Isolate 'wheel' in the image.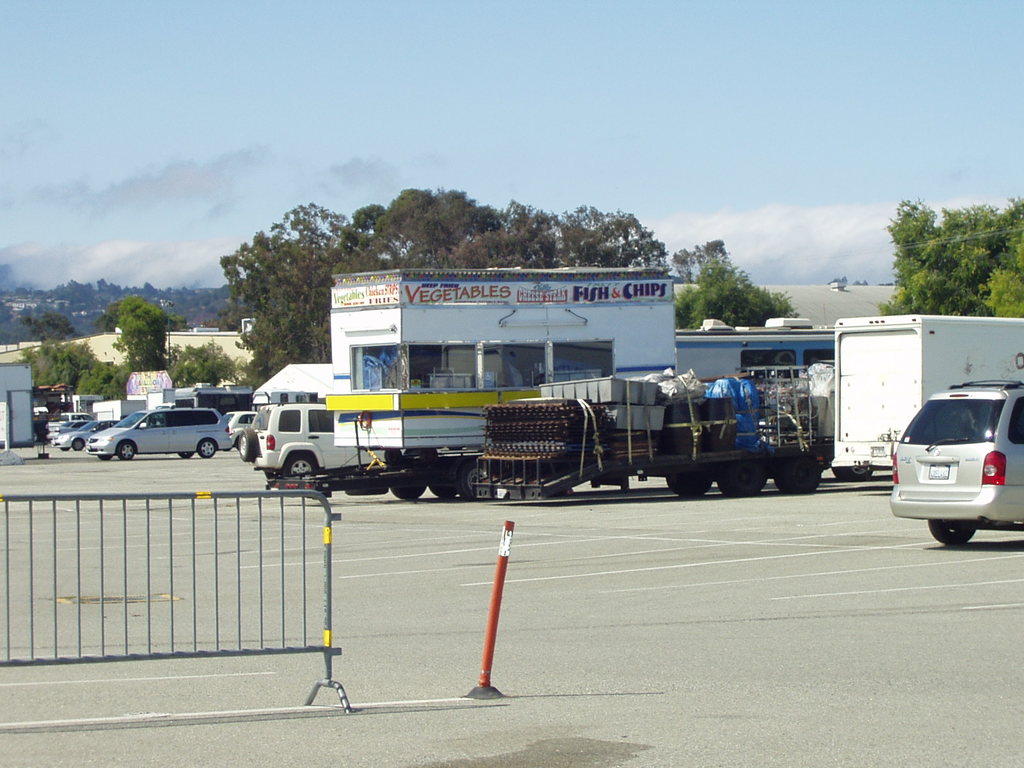
Isolated region: 175/451/196/459.
